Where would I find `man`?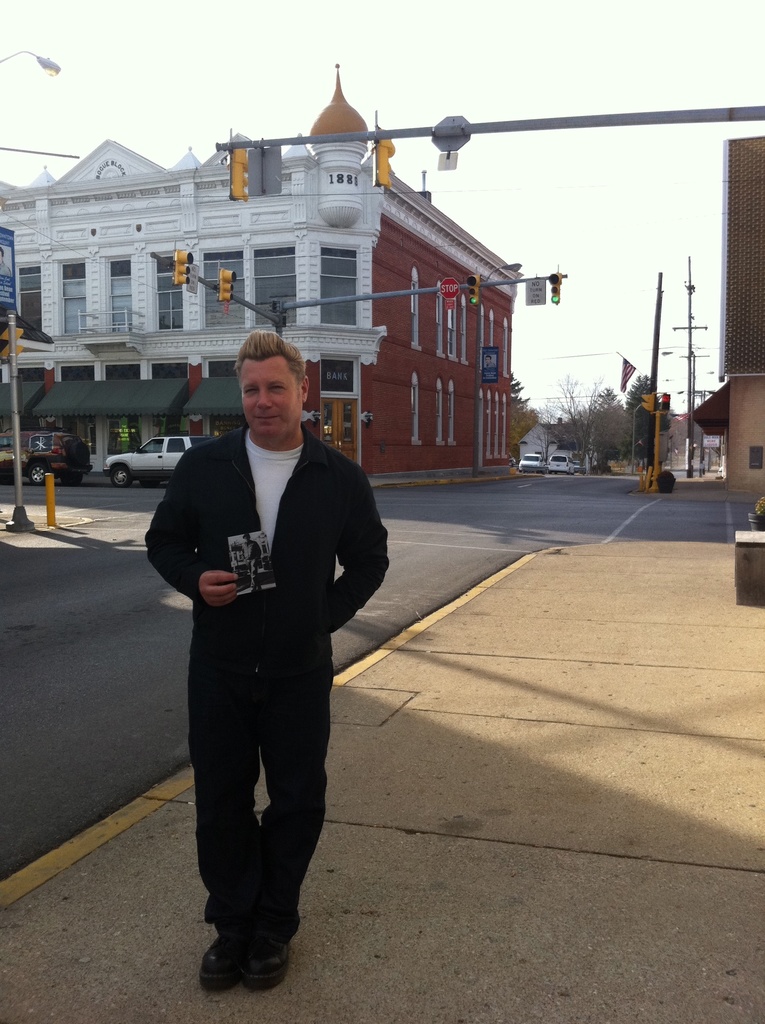
At box=[149, 326, 394, 986].
